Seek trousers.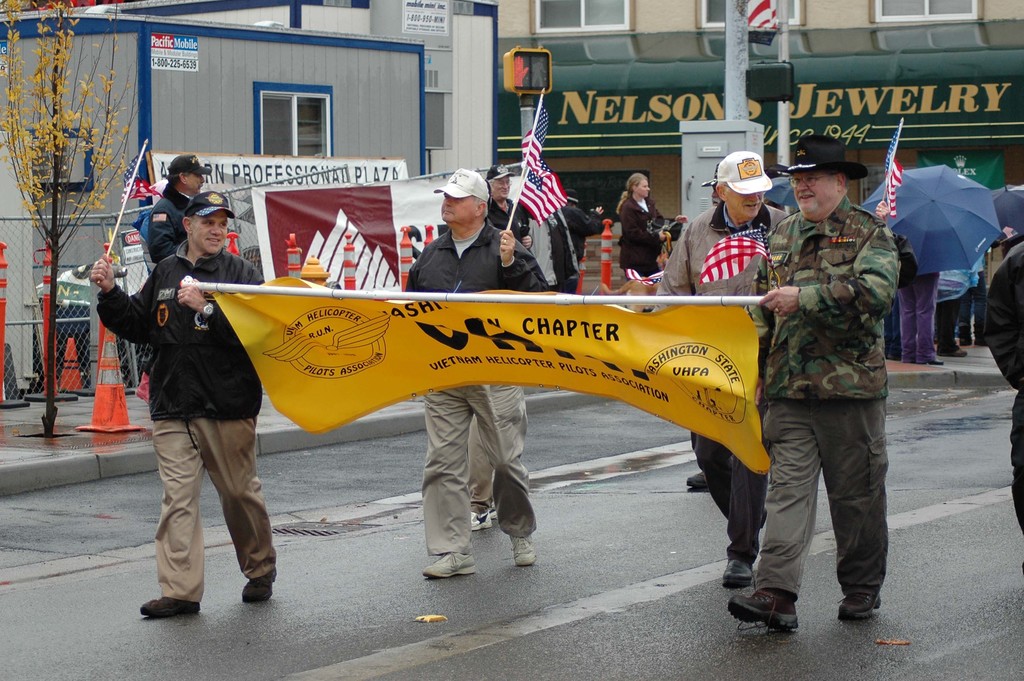
left=958, top=270, right=989, bottom=334.
